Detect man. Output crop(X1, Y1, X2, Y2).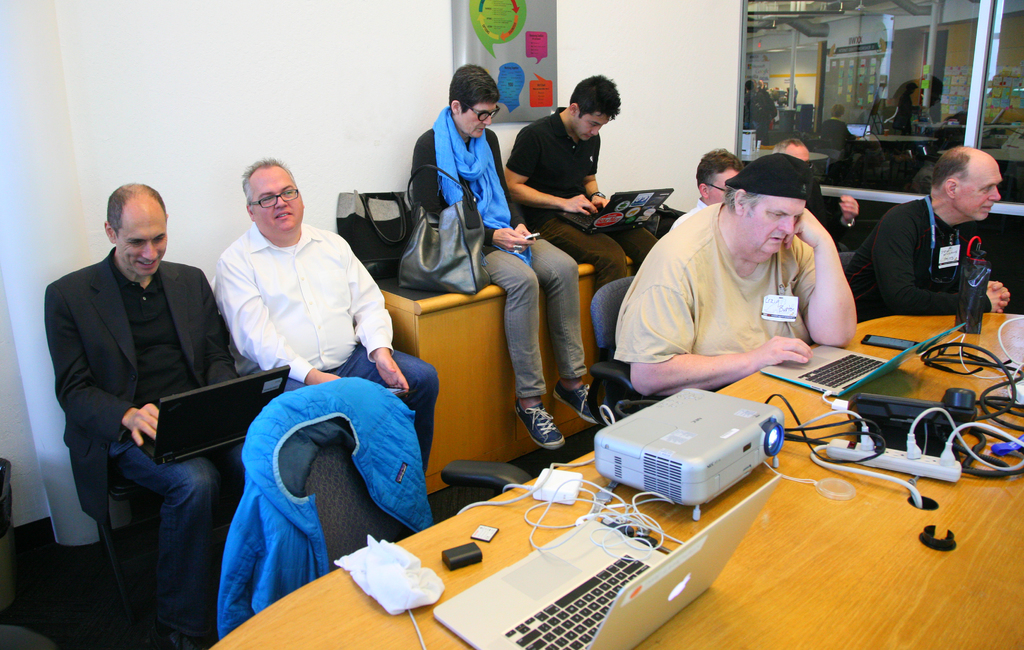
crop(504, 71, 666, 393).
